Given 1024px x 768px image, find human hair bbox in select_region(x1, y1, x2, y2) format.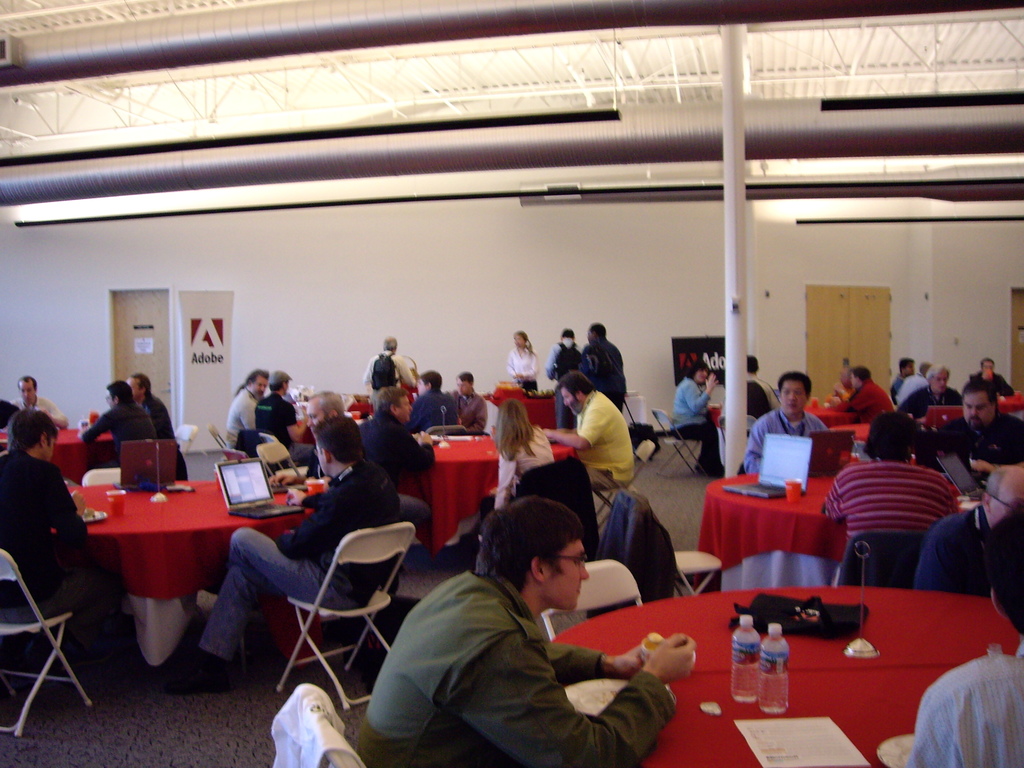
select_region(981, 358, 996, 369).
